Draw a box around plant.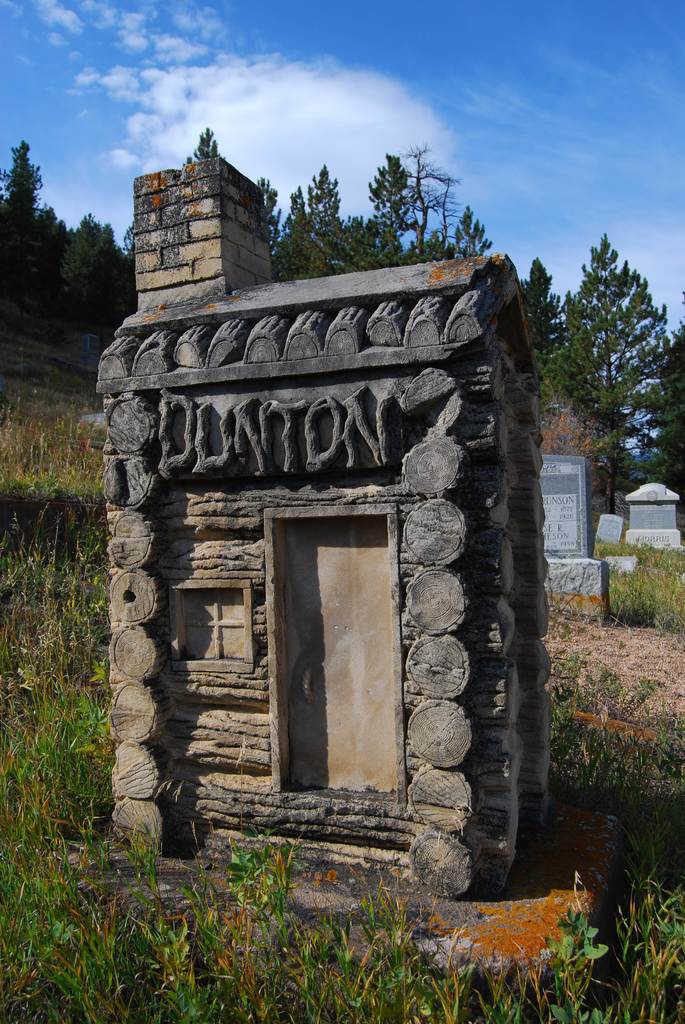
bbox(3, 455, 116, 595).
